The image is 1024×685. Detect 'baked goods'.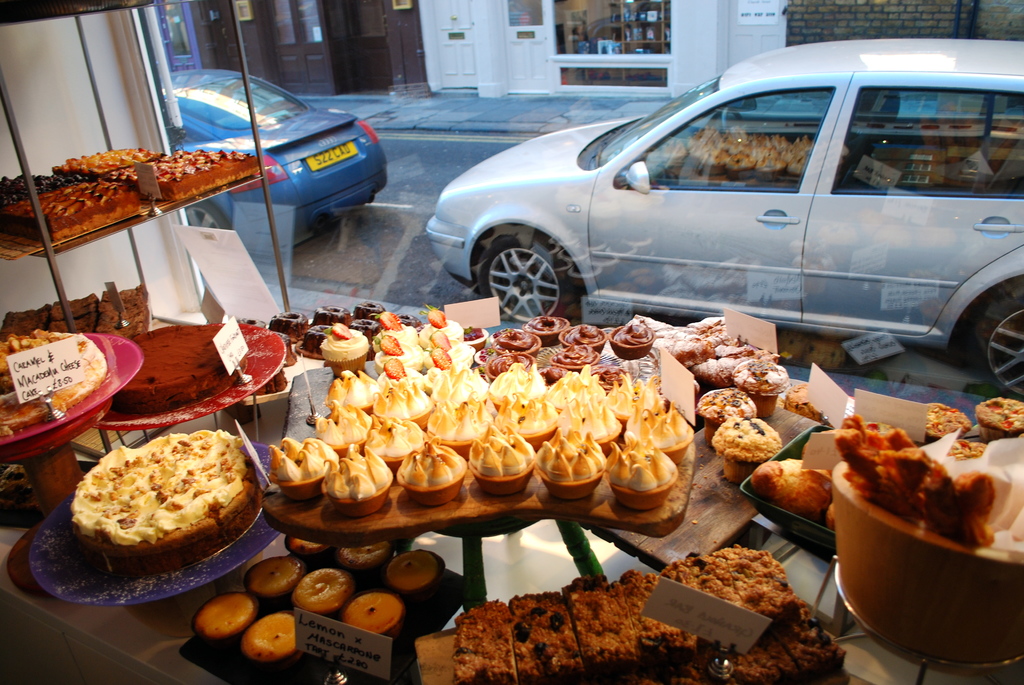
Detection: [left=249, top=556, right=300, bottom=599].
